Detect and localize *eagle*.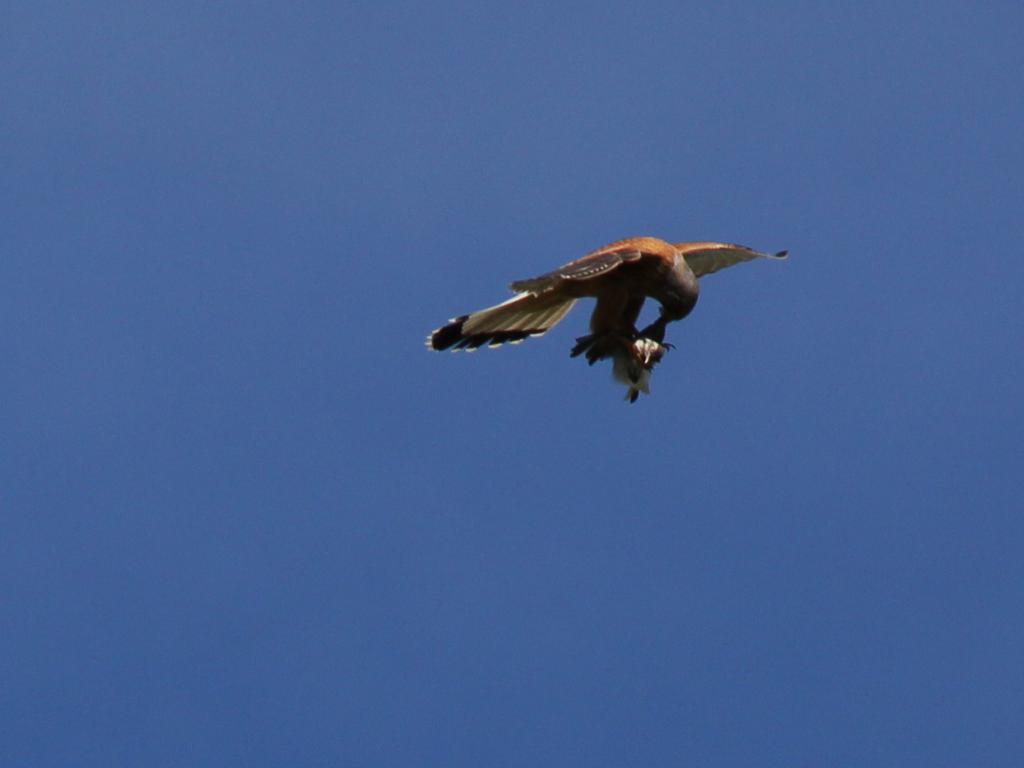
Localized at box(424, 229, 790, 406).
